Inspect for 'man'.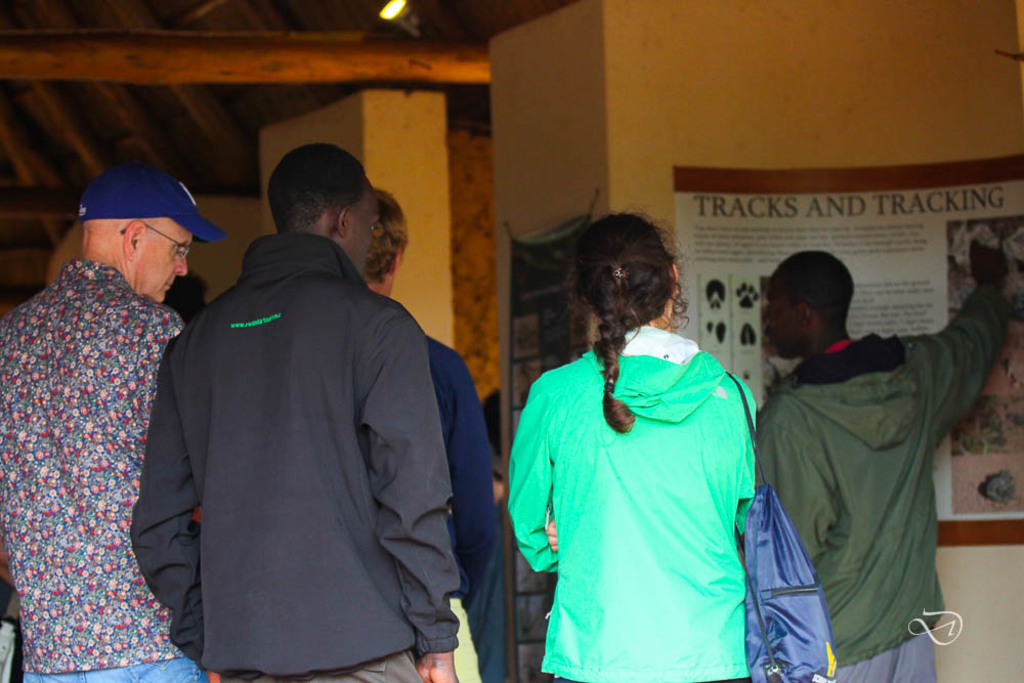
Inspection: 0/160/229/682.
